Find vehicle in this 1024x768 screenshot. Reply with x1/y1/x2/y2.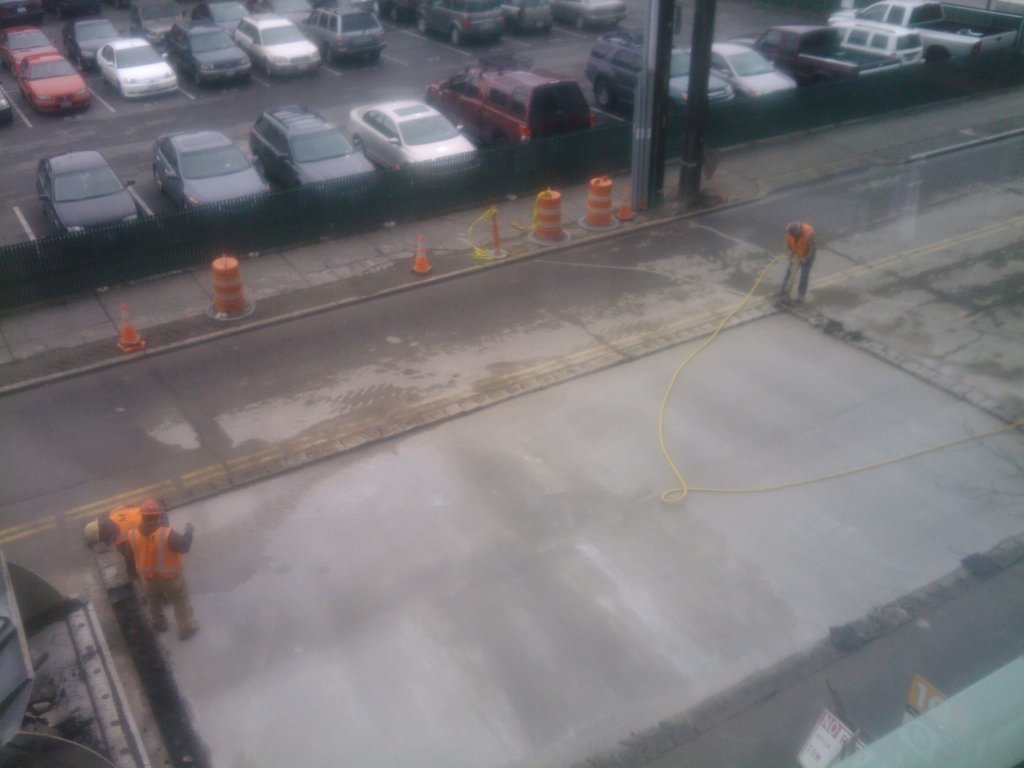
824/22/923/67.
